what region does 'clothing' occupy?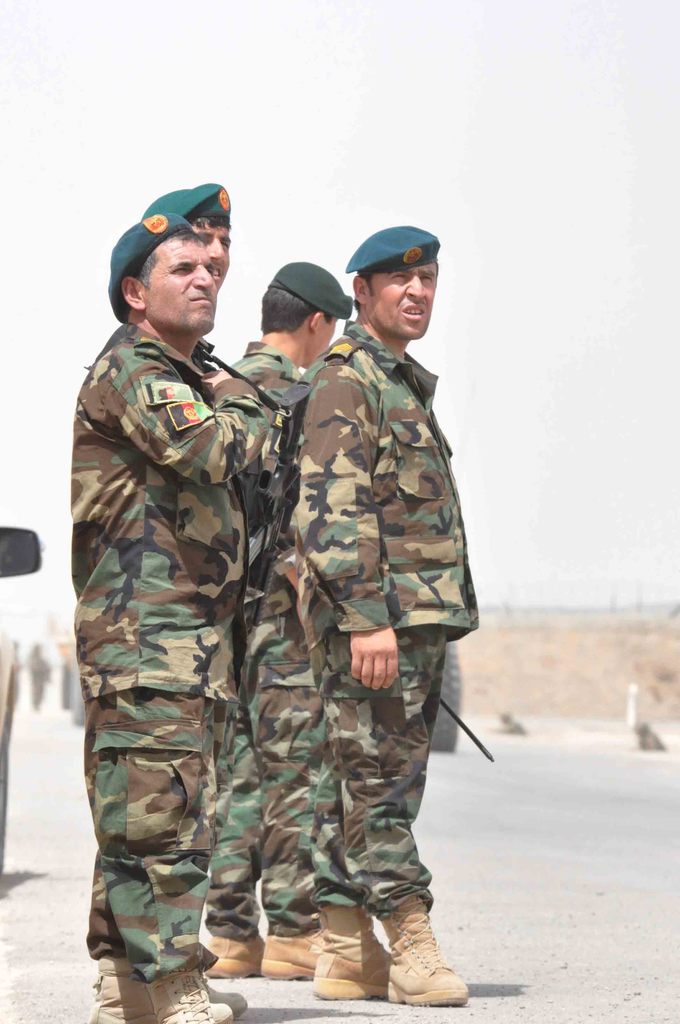
52:266:291:963.
